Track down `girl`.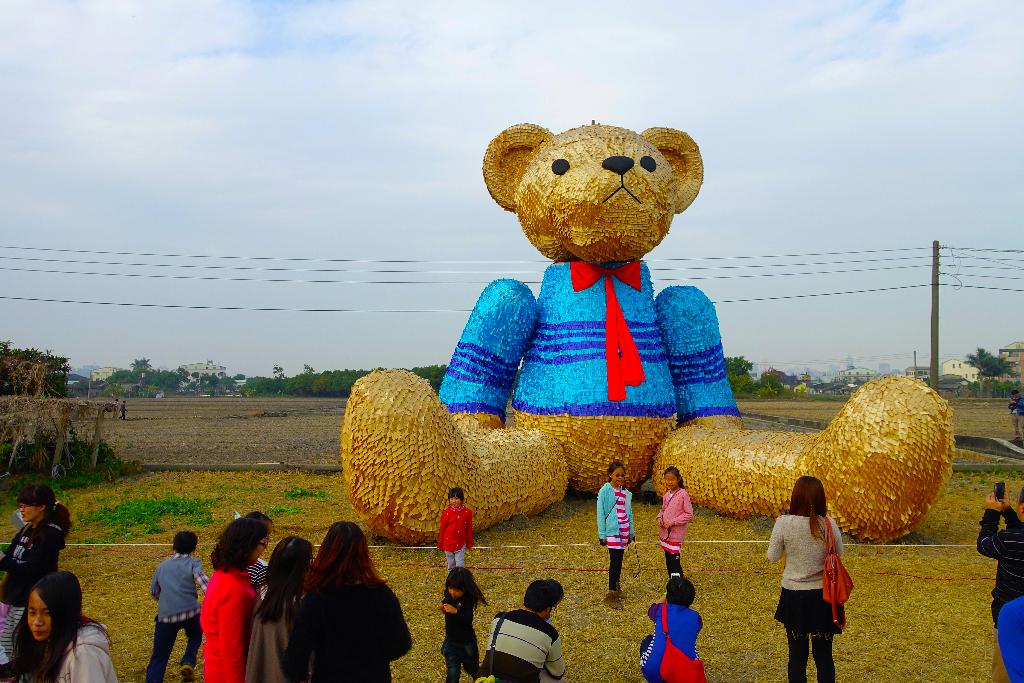
Tracked to select_region(435, 488, 481, 568).
